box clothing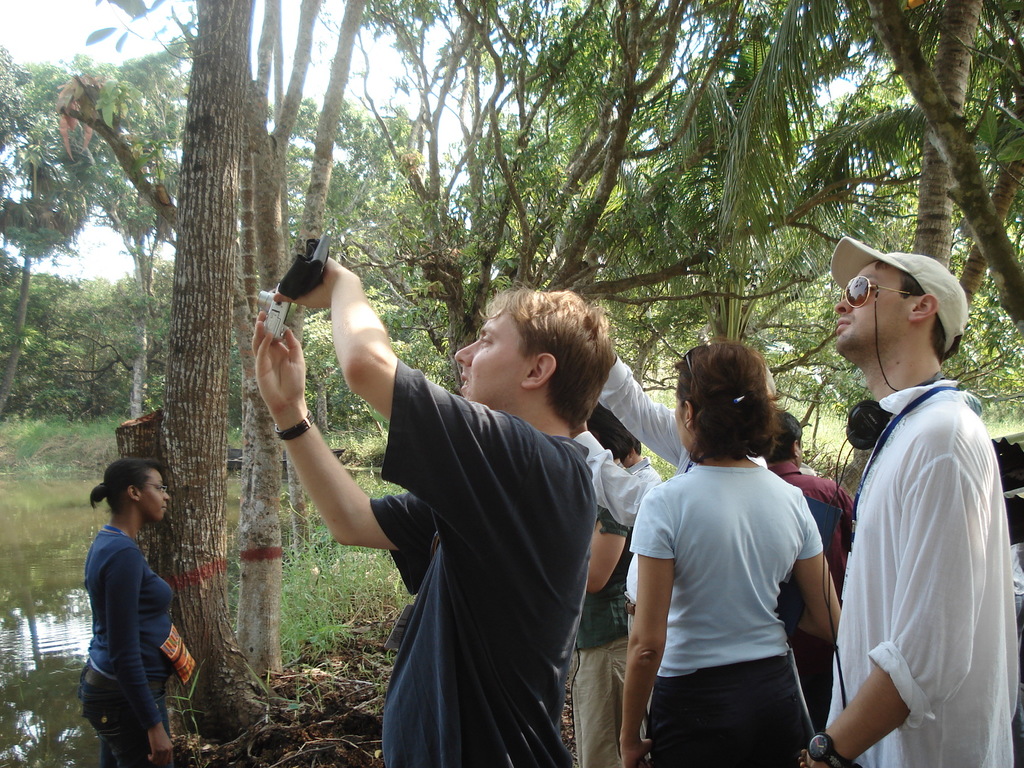
region(367, 362, 596, 767)
